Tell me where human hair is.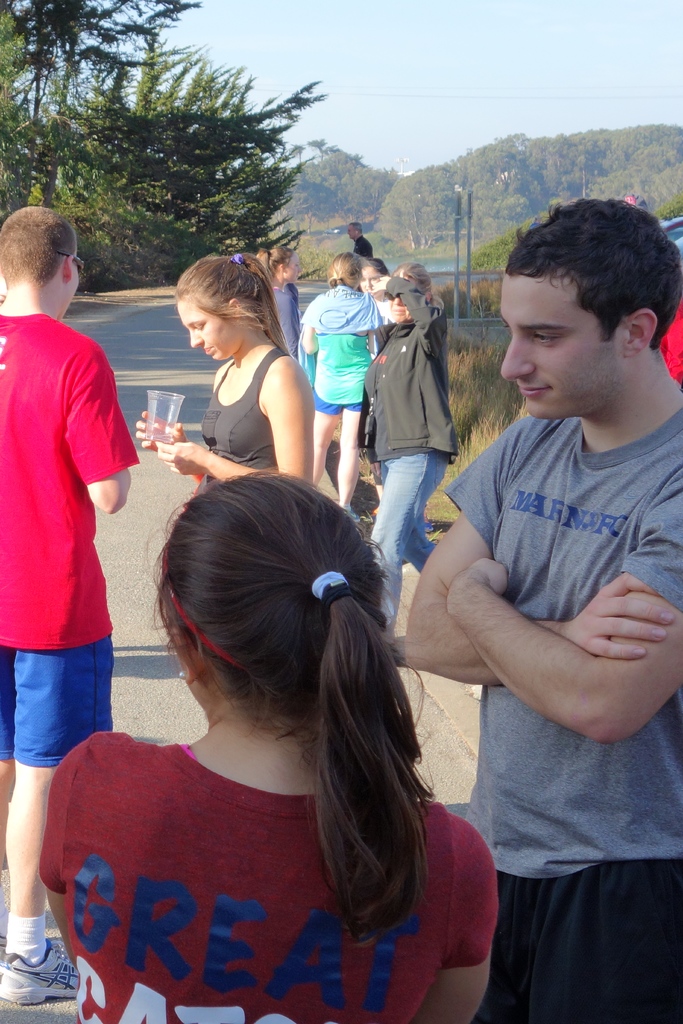
human hair is at left=390, top=260, right=436, bottom=303.
